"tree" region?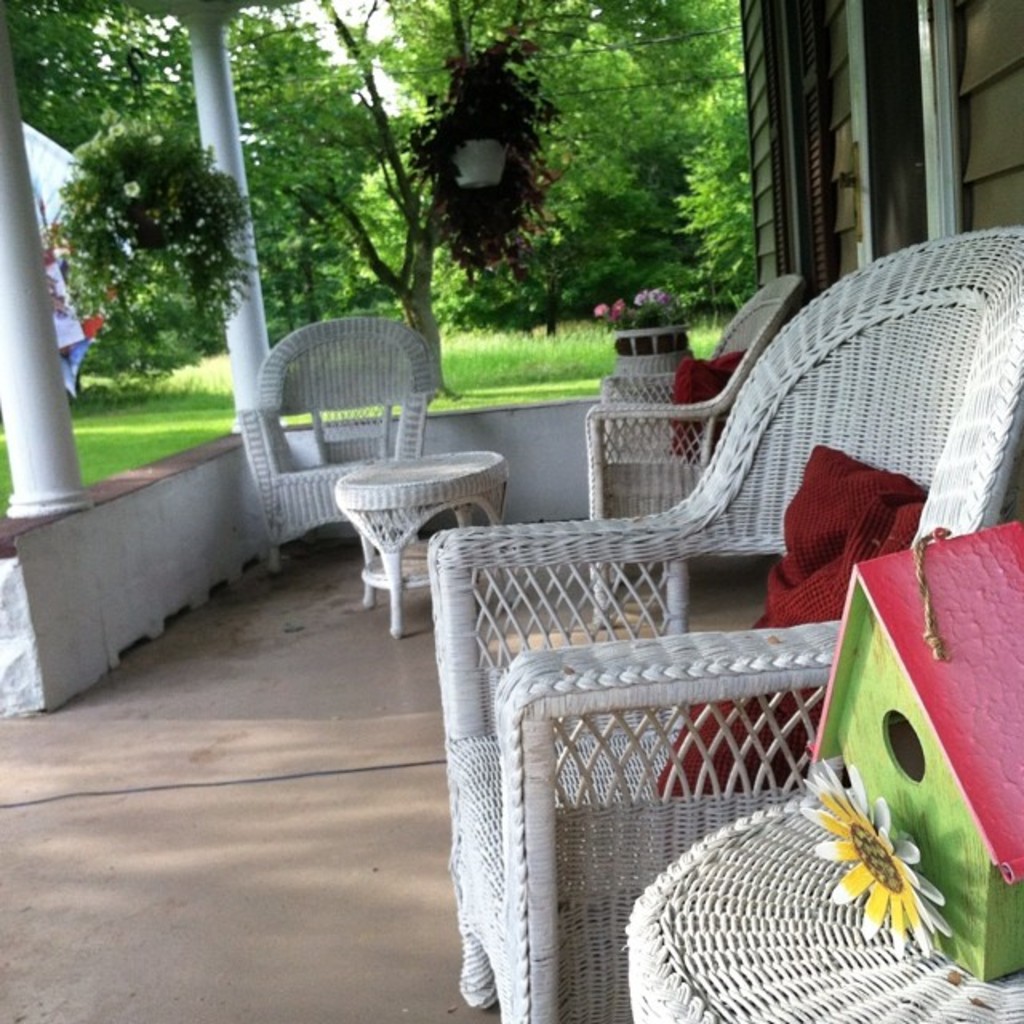
BBox(10, 0, 763, 392)
